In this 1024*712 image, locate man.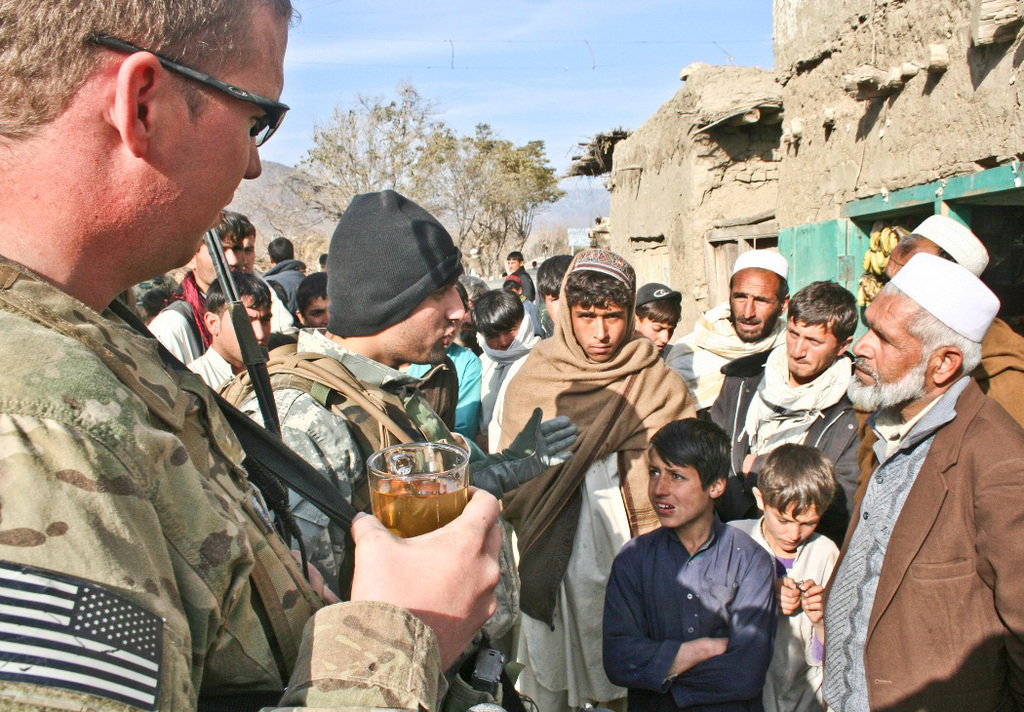
Bounding box: BBox(234, 212, 280, 297).
